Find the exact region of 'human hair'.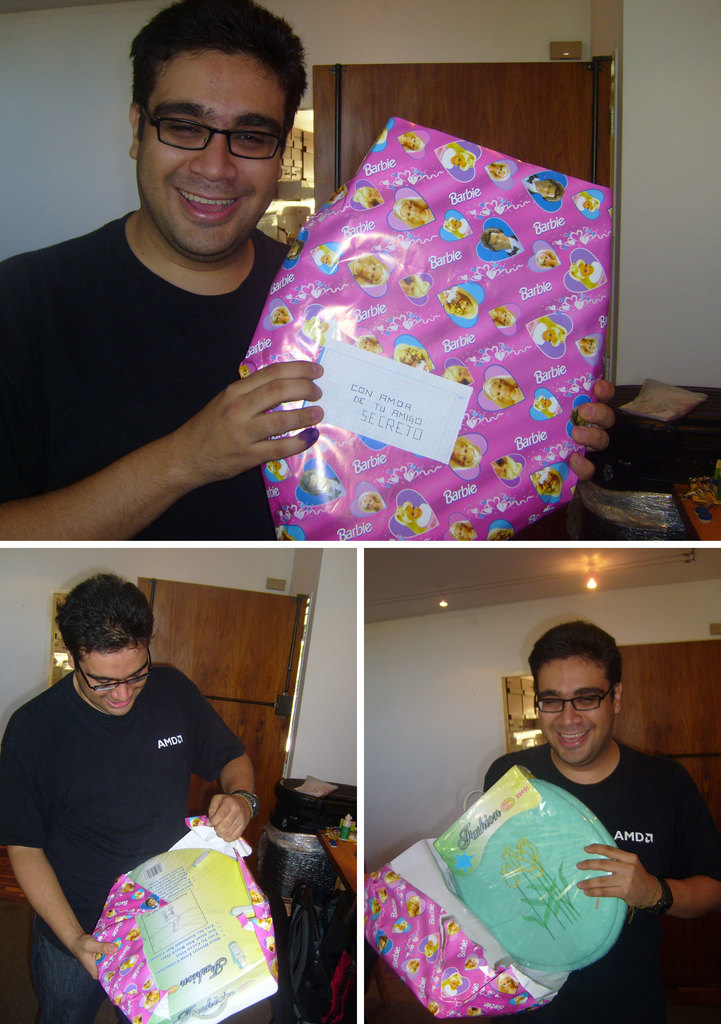
Exact region: {"left": 442, "top": 364, "right": 462, "bottom": 383}.
